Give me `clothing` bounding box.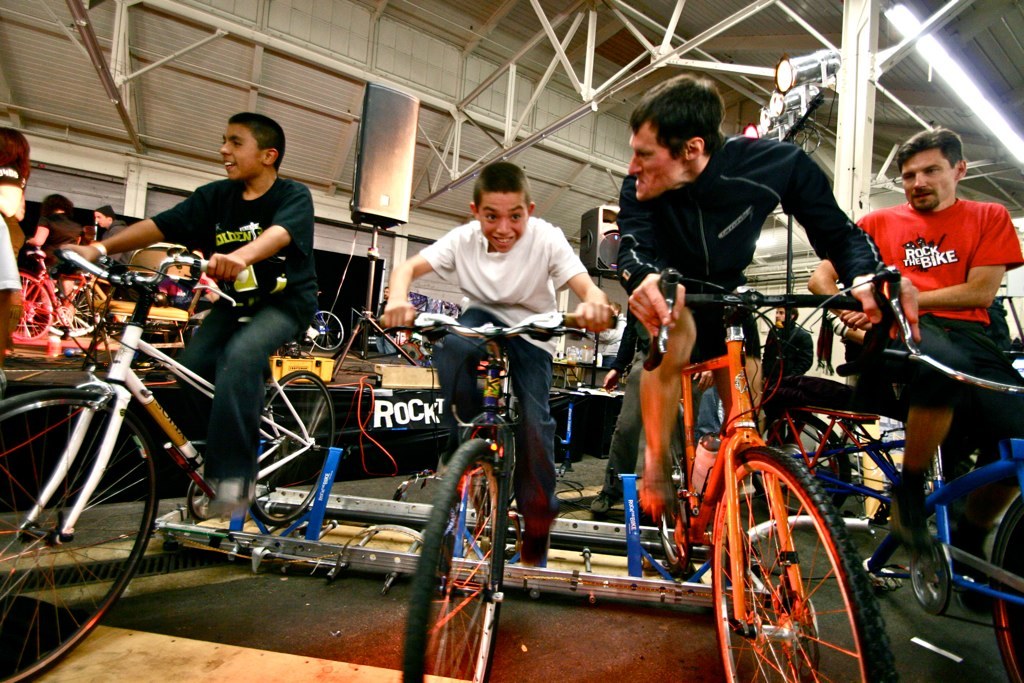
BBox(105, 219, 132, 265).
